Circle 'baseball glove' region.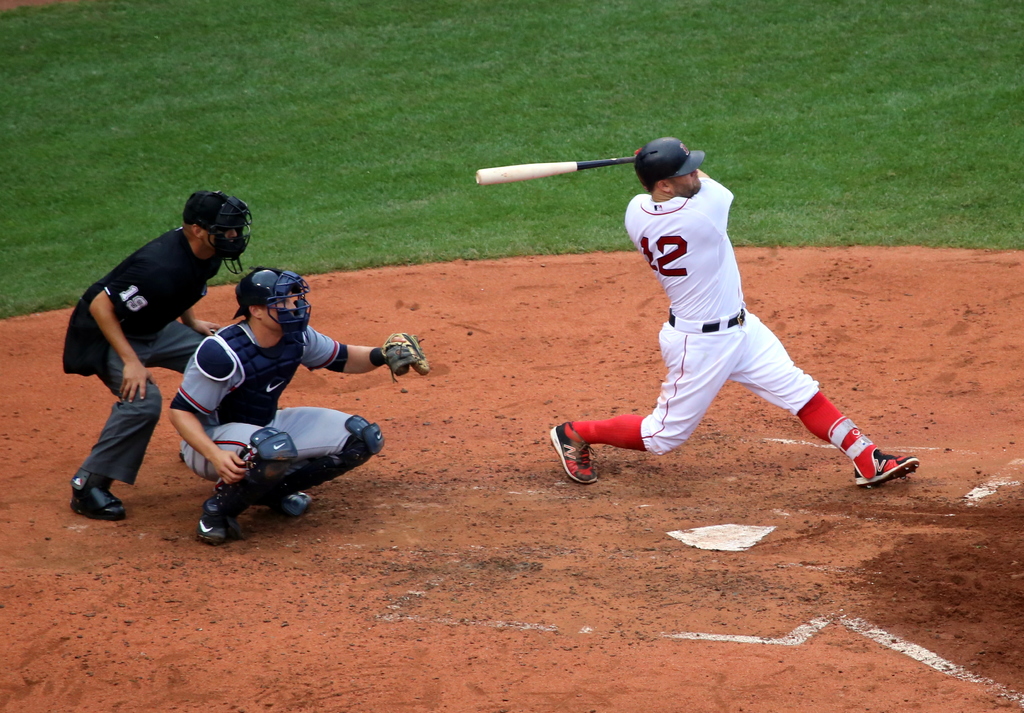
Region: bbox(379, 332, 433, 382).
